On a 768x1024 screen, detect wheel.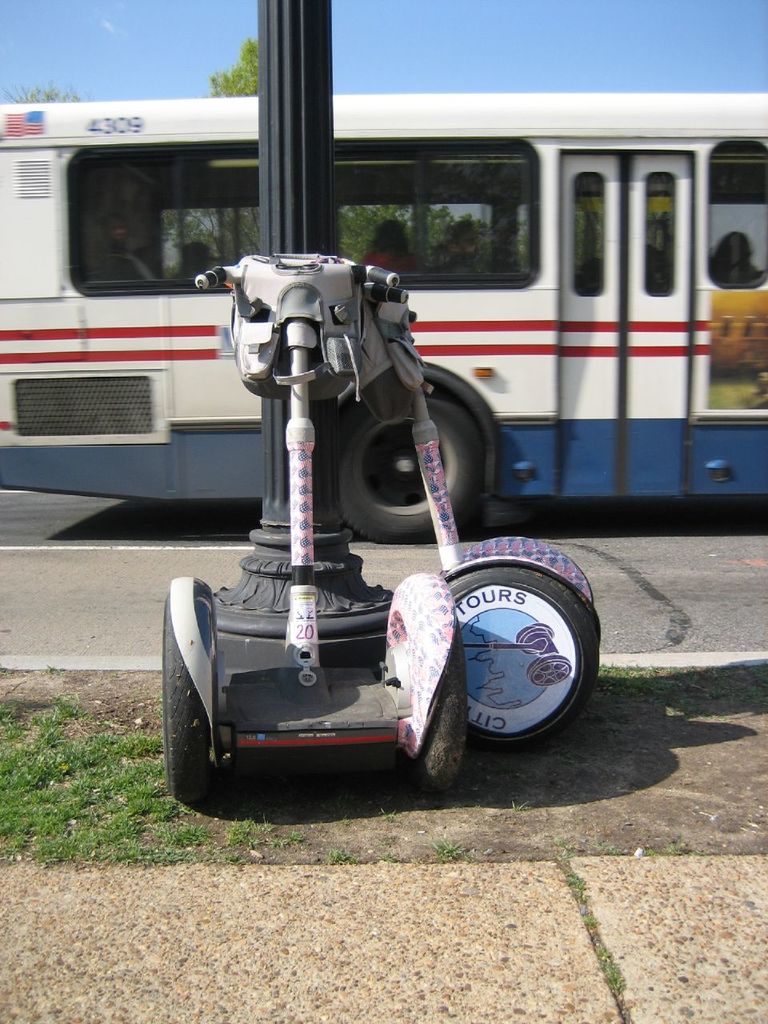
{"x1": 328, "y1": 383, "x2": 488, "y2": 547}.
